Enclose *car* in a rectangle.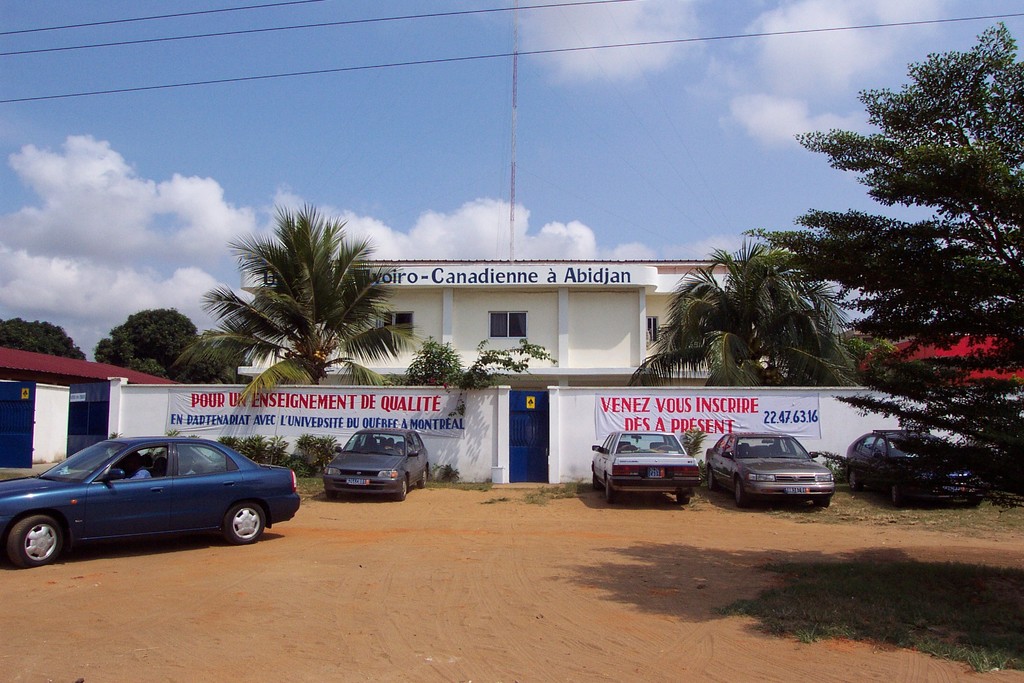
box(589, 431, 701, 506).
